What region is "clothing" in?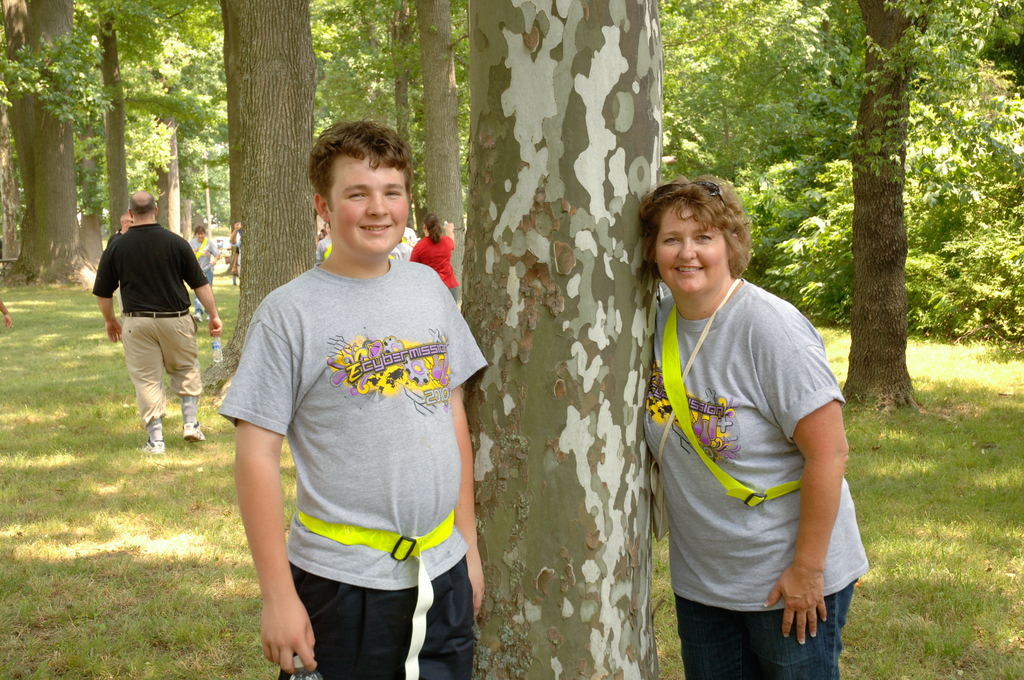
(x1=232, y1=211, x2=479, y2=647).
